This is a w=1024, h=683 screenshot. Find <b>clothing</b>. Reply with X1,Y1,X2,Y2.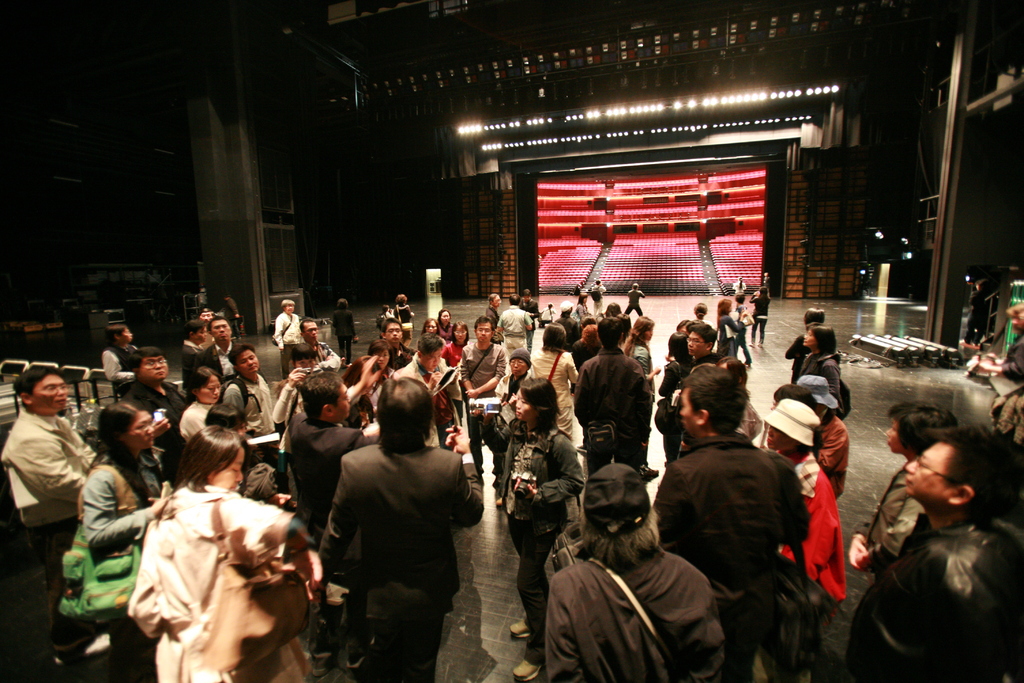
390,358,461,456.
